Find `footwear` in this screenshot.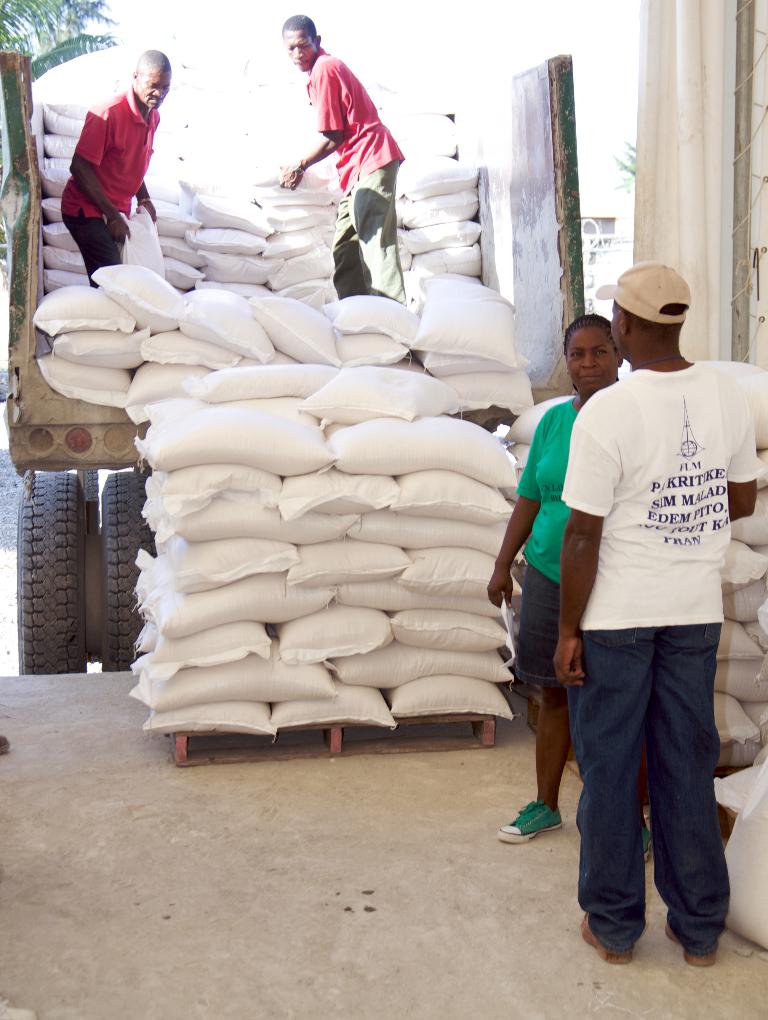
The bounding box for `footwear` is (635,823,652,859).
